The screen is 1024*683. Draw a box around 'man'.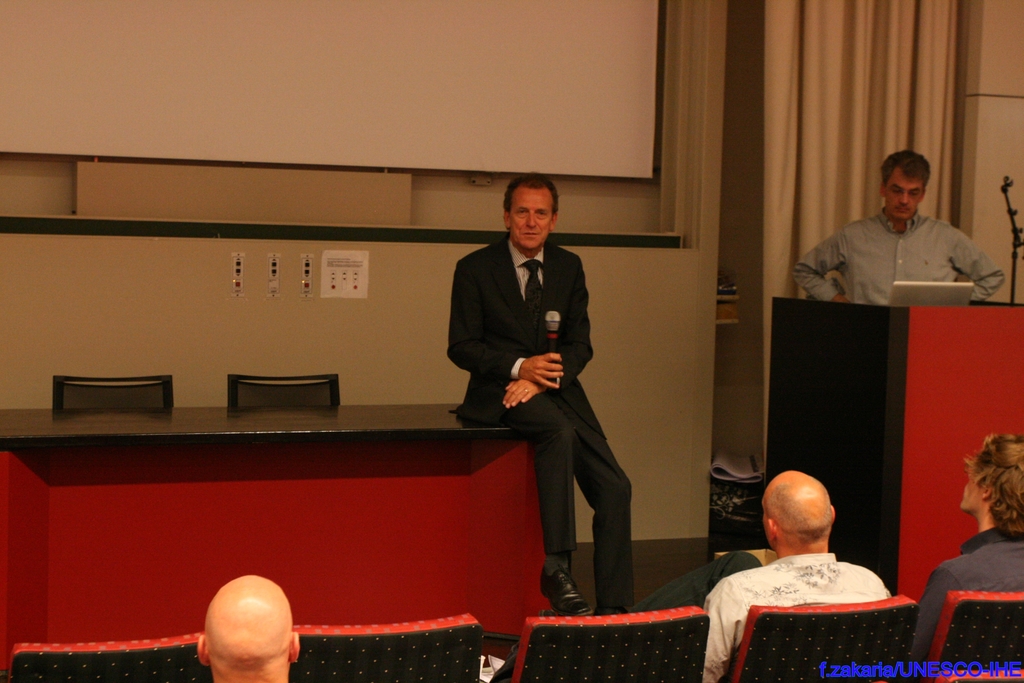
[447,173,635,617].
